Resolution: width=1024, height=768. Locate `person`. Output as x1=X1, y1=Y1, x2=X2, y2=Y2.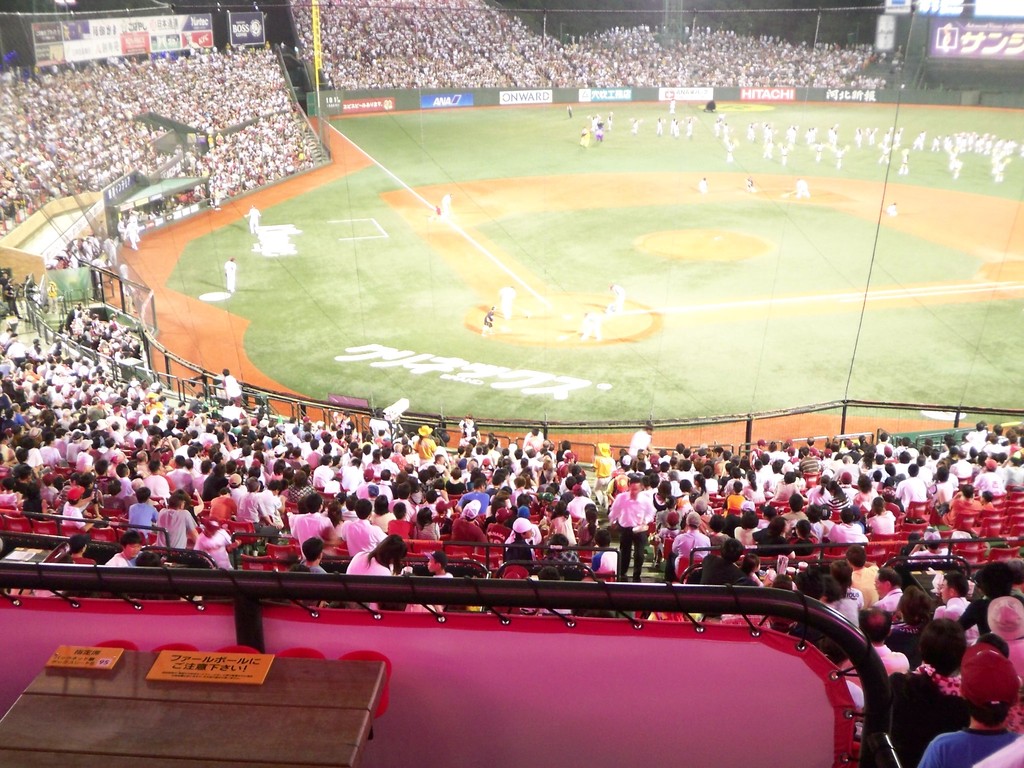
x1=246, y1=196, x2=263, y2=234.
